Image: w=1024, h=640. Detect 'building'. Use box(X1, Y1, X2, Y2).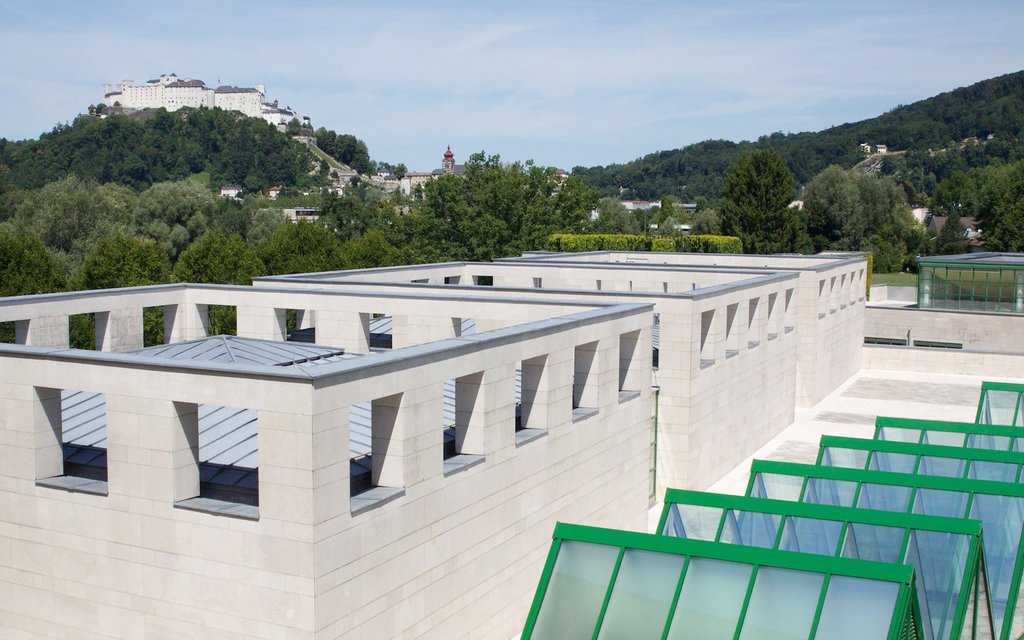
box(857, 142, 889, 159).
